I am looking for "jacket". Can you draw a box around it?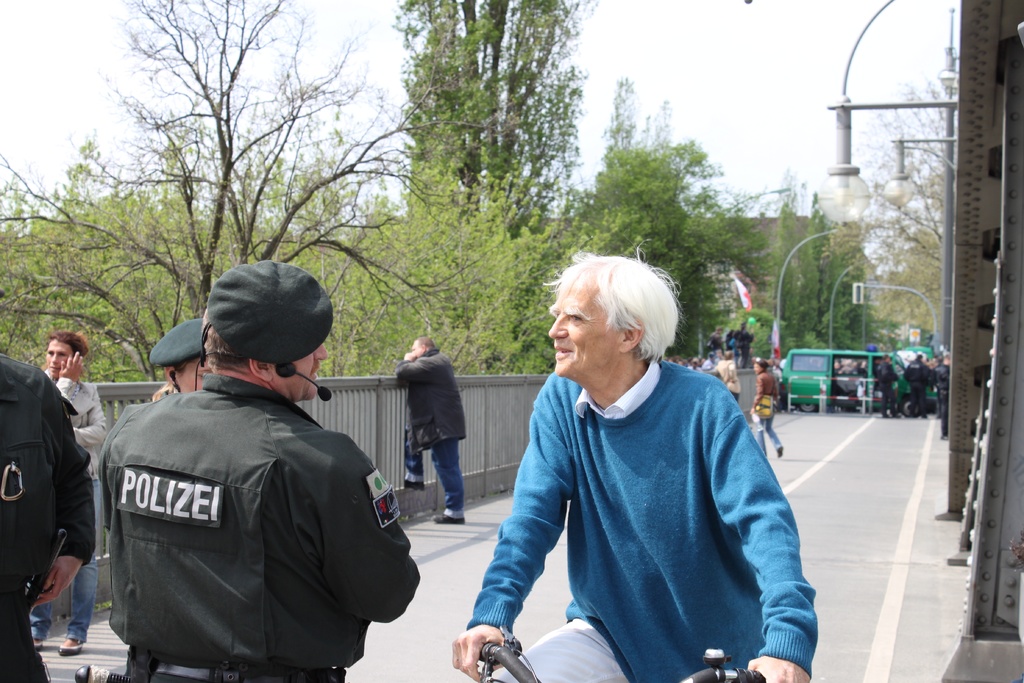
Sure, the bounding box is Rect(388, 346, 474, 457).
